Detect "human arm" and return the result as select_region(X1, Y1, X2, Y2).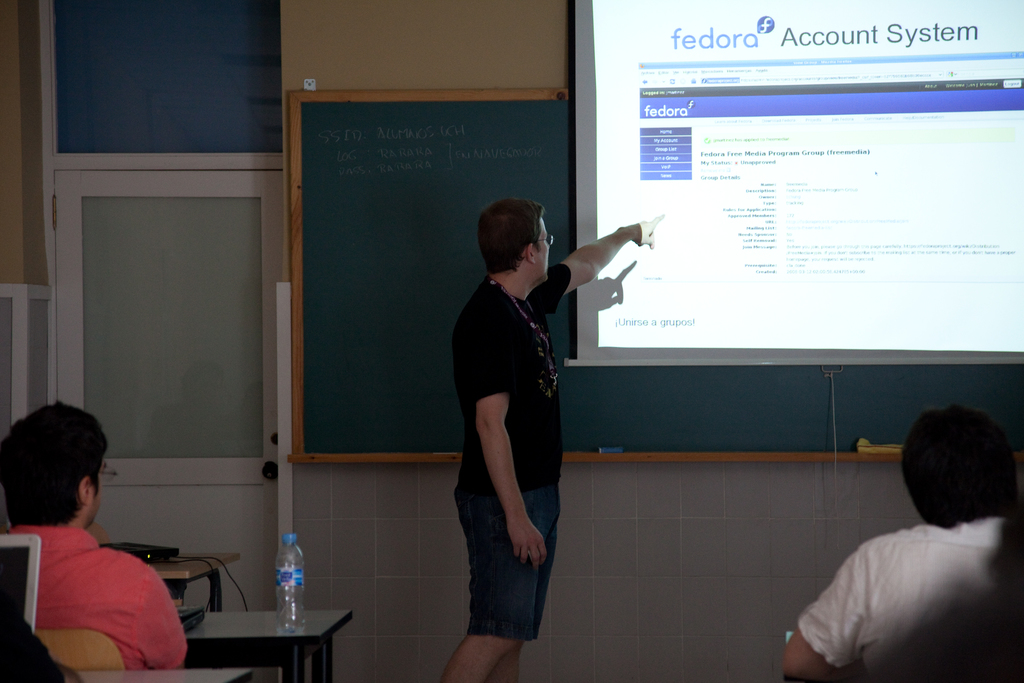
select_region(778, 546, 865, 682).
